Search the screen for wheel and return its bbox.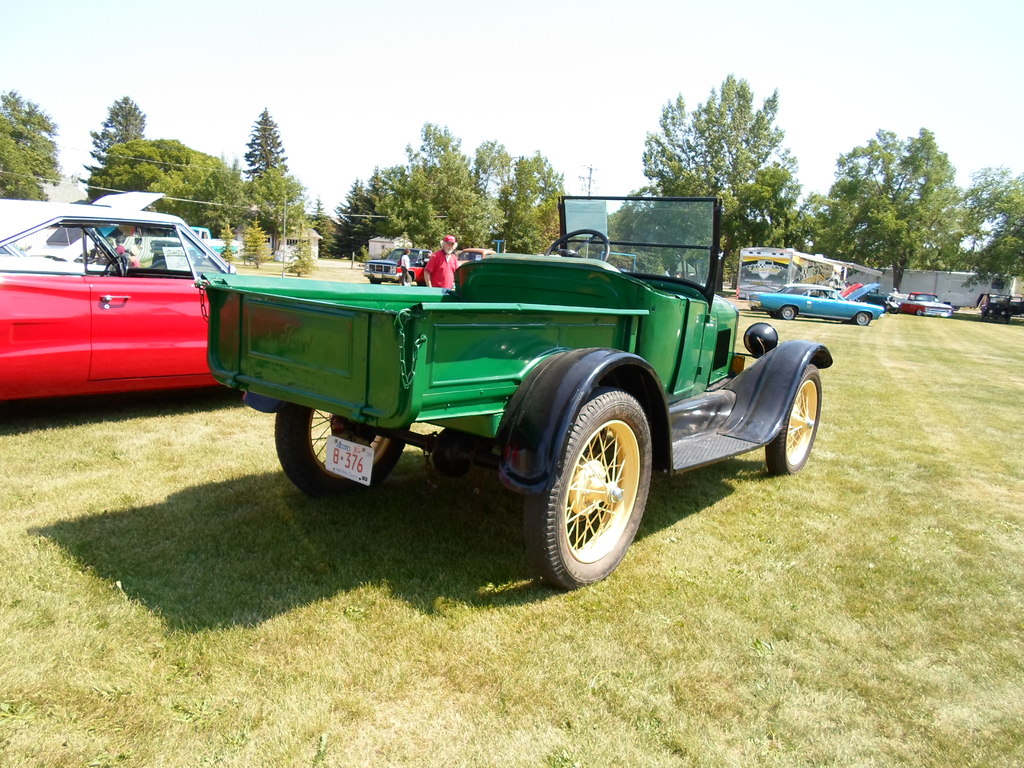
Found: detection(276, 403, 407, 493).
